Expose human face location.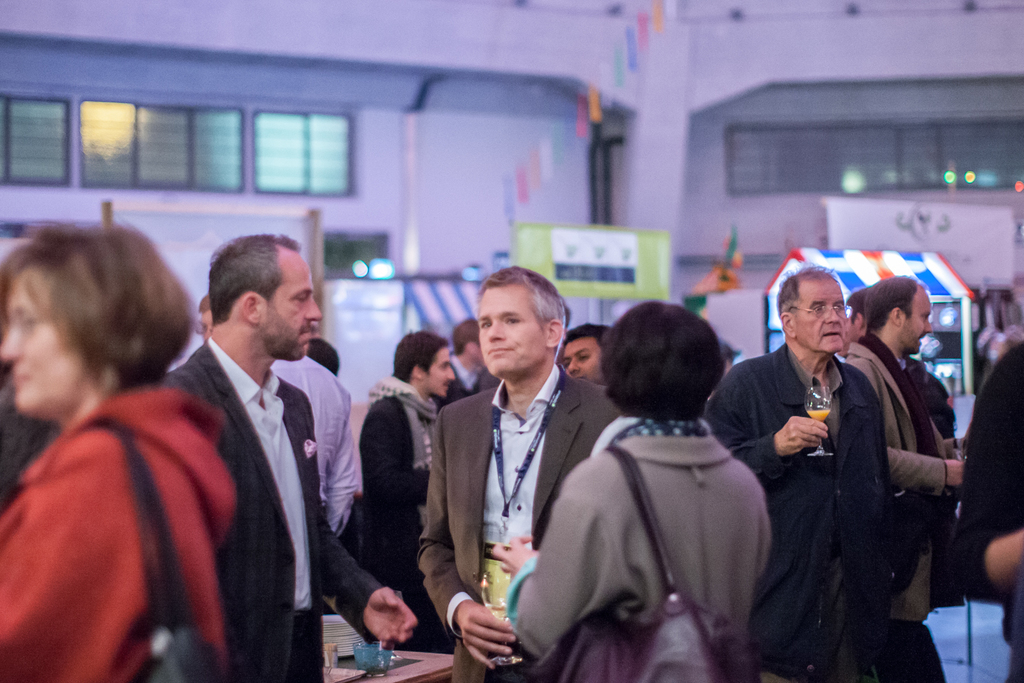
Exposed at region(260, 254, 323, 358).
